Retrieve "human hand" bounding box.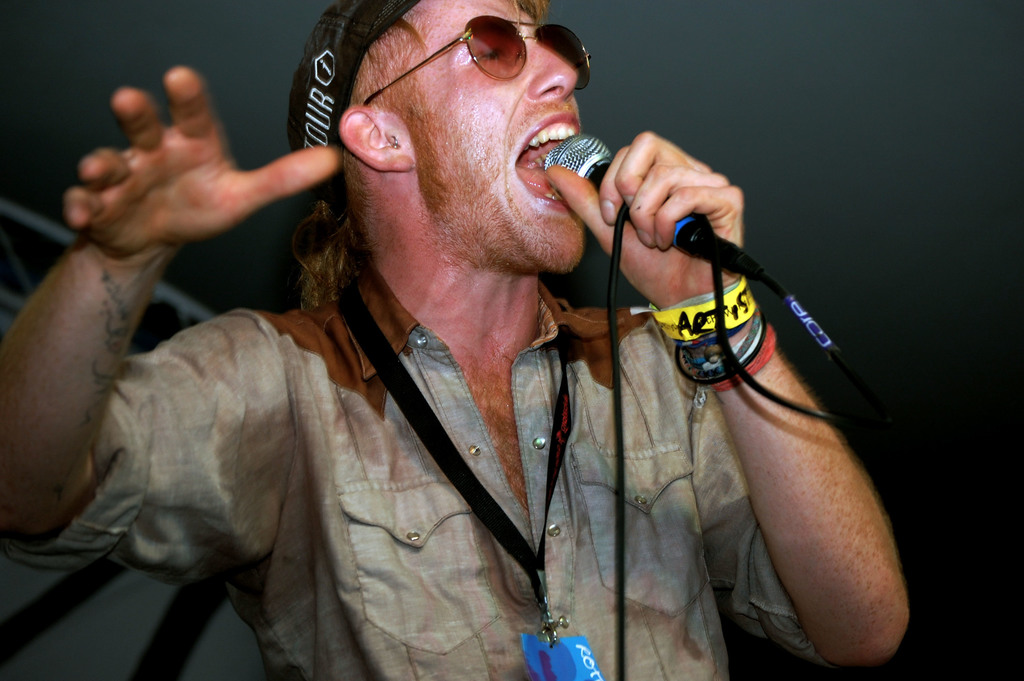
Bounding box: bbox=[545, 133, 743, 309].
